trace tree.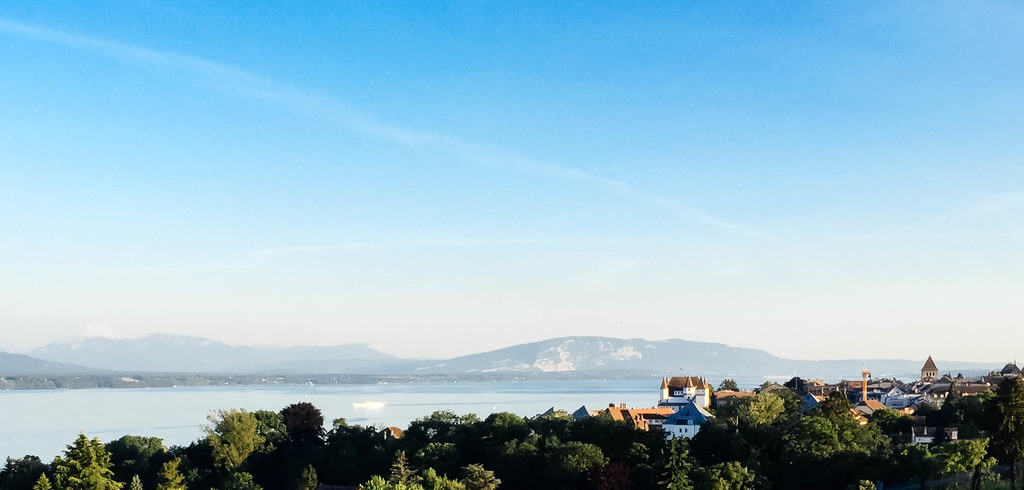
Traced to 196, 412, 262, 475.
